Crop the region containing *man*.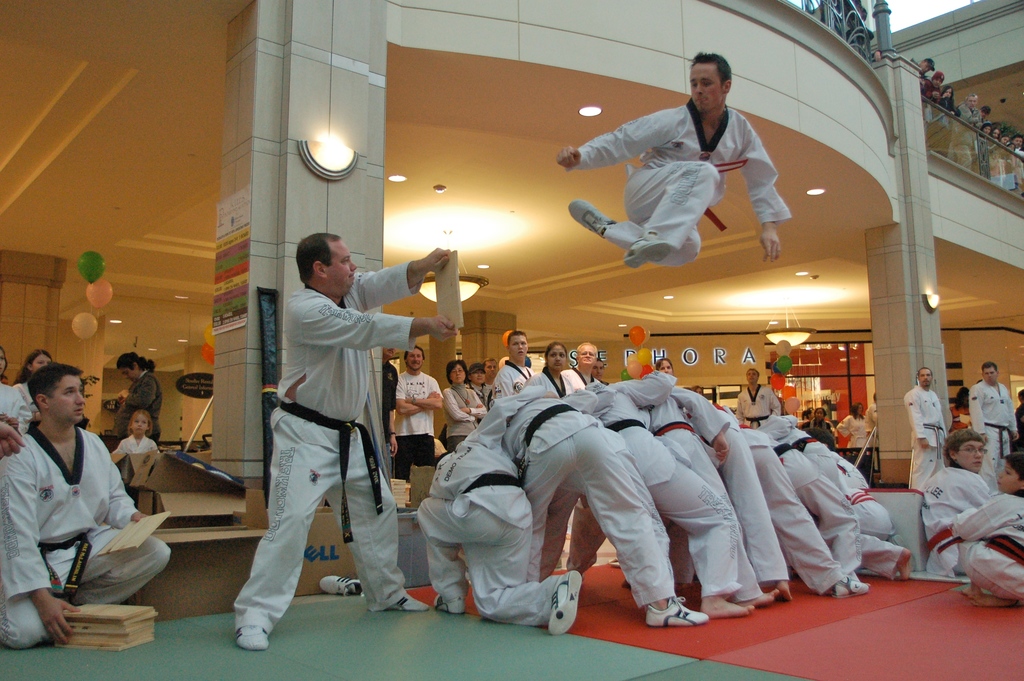
Crop region: (567, 339, 598, 395).
